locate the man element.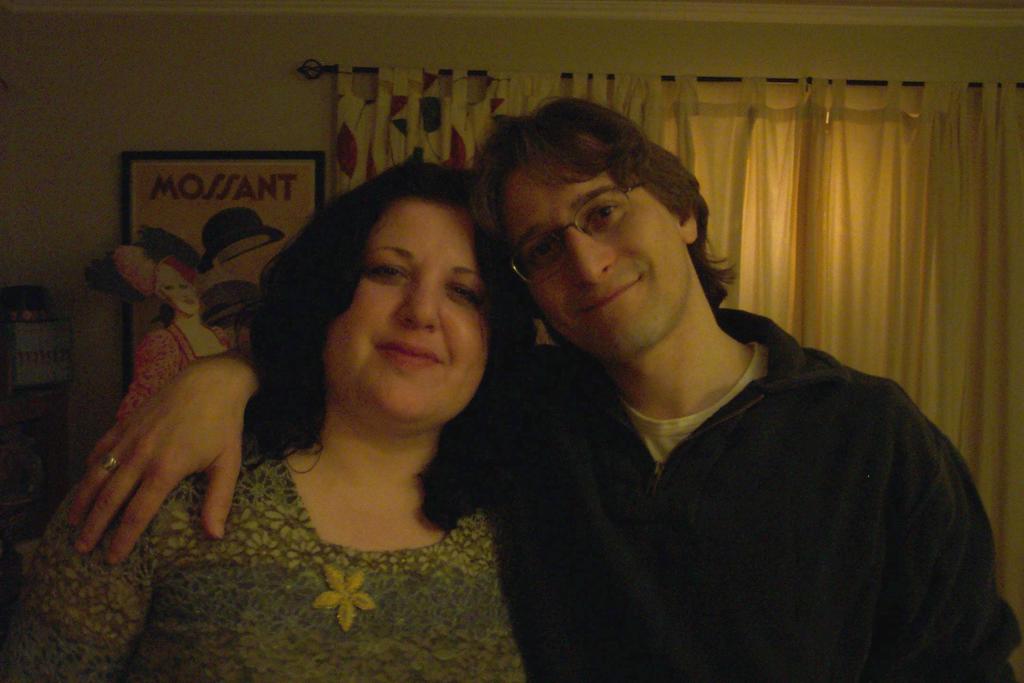
Element bbox: bbox=(71, 99, 1023, 682).
